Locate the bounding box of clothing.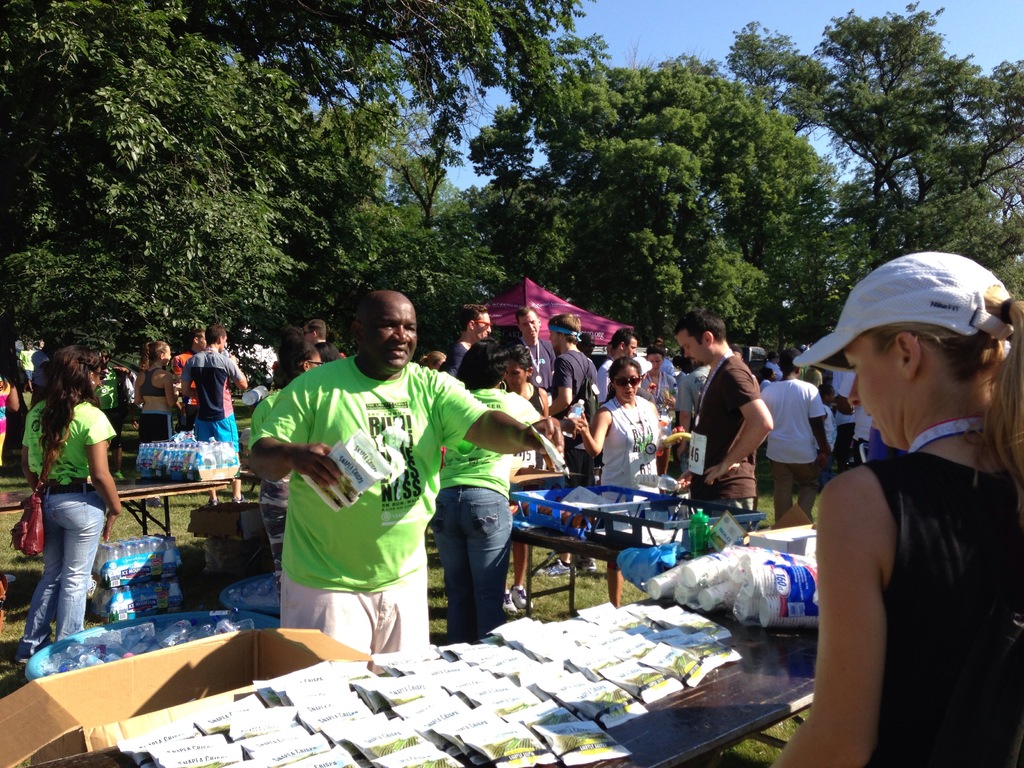
Bounding box: pyautogui.locateOnScreen(865, 448, 1023, 767).
